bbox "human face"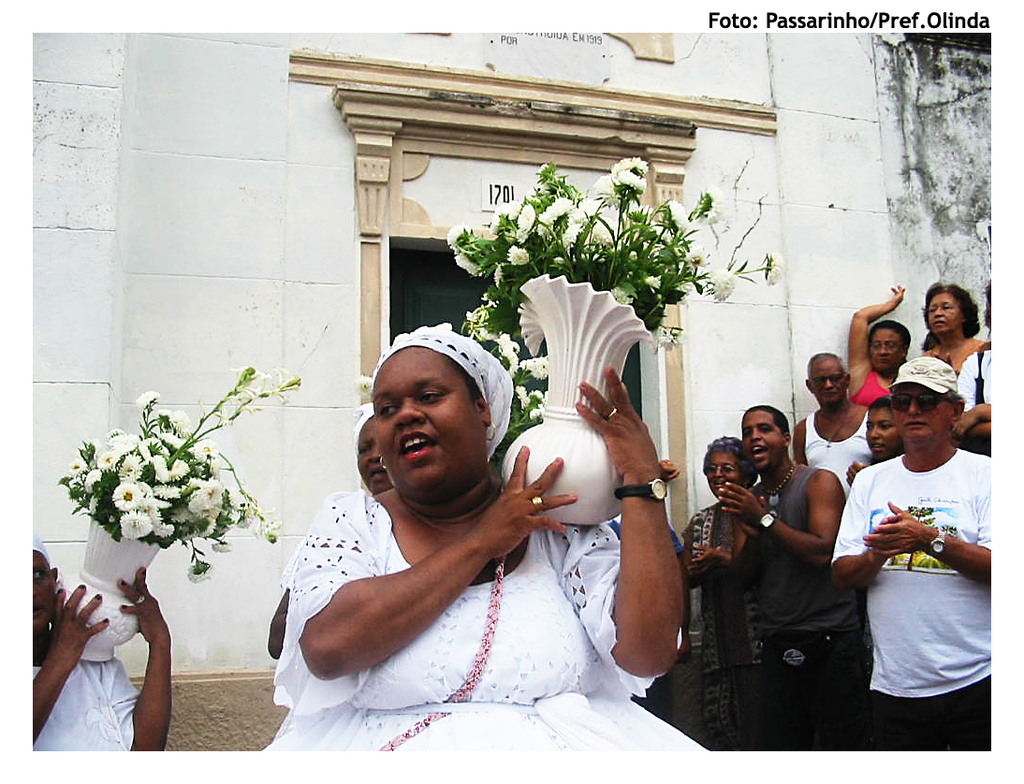
<region>894, 386, 956, 445</region>
